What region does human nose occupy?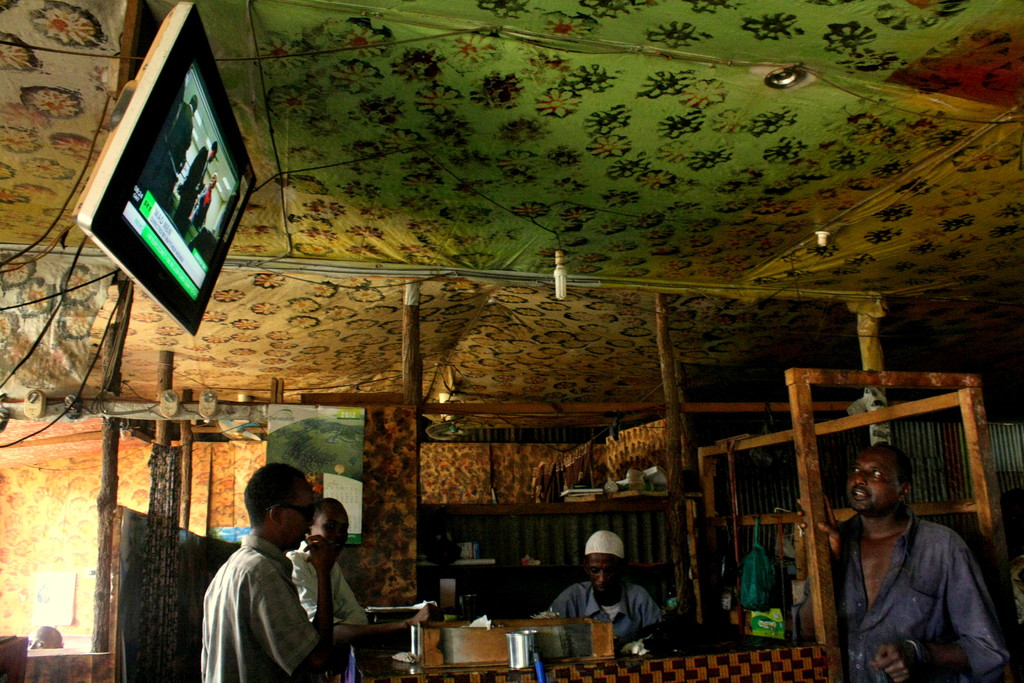
[336, 529, 340, 537].
